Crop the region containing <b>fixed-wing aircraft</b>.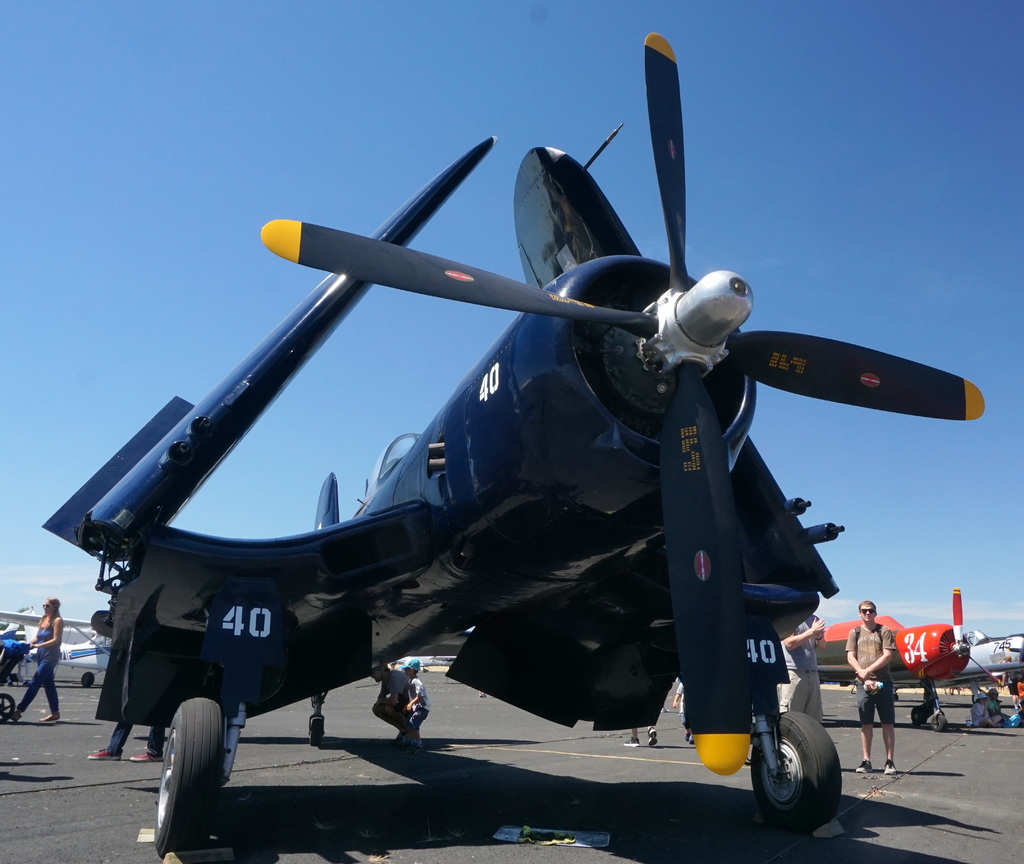
Crop region: [left=811, top=609, right=971, bottom=733].
